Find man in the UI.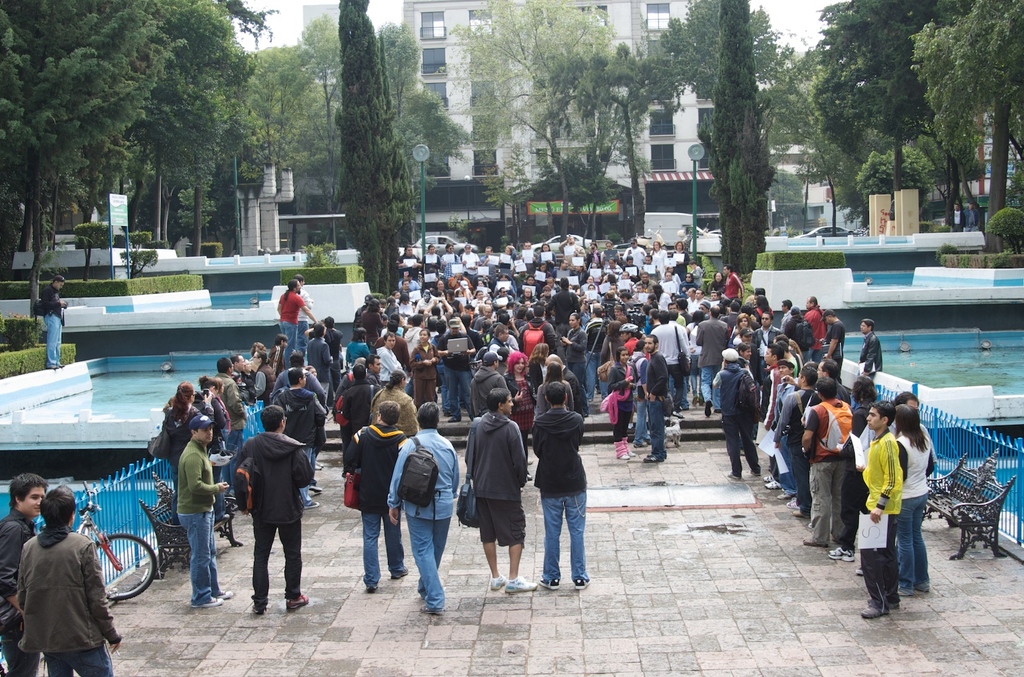
UI element at [613,302,624,319].
